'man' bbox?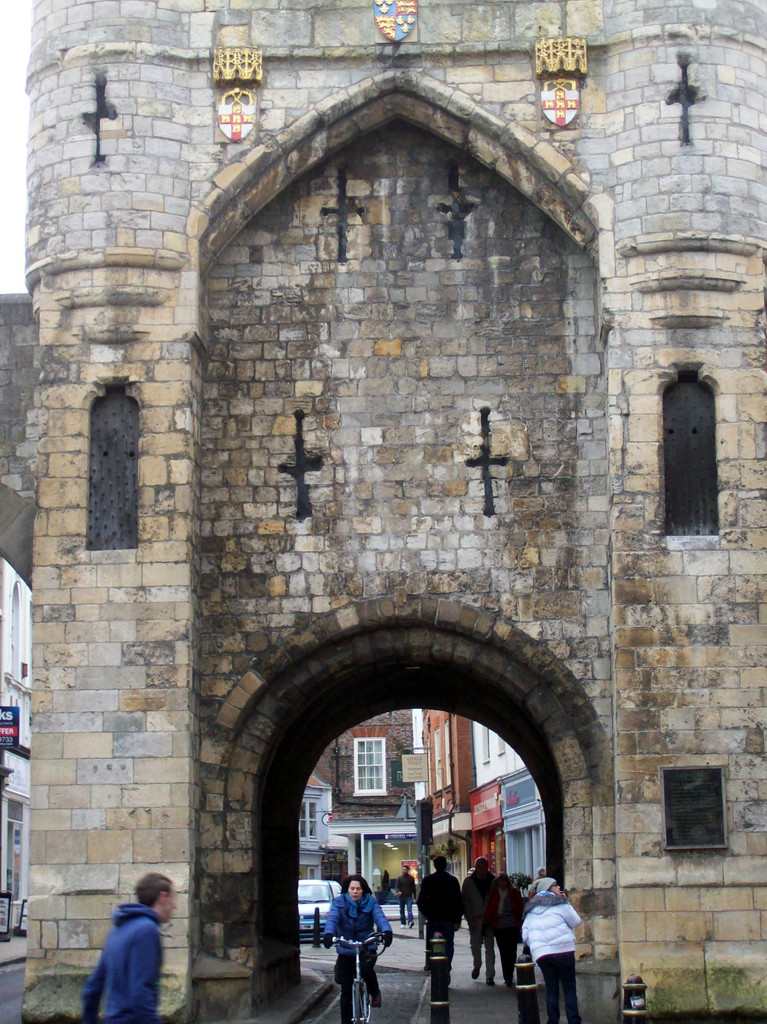
left=69, top=876, right=191, bottom=1019
